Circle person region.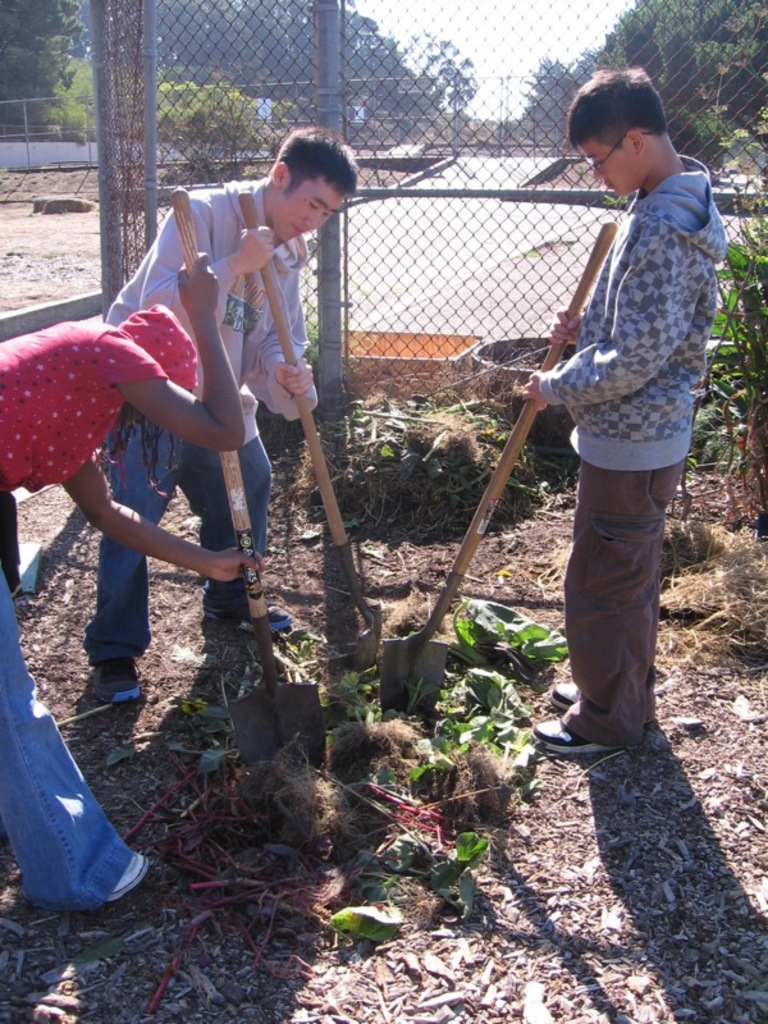
Region: <region>79, 125, 358, 708</region>.
